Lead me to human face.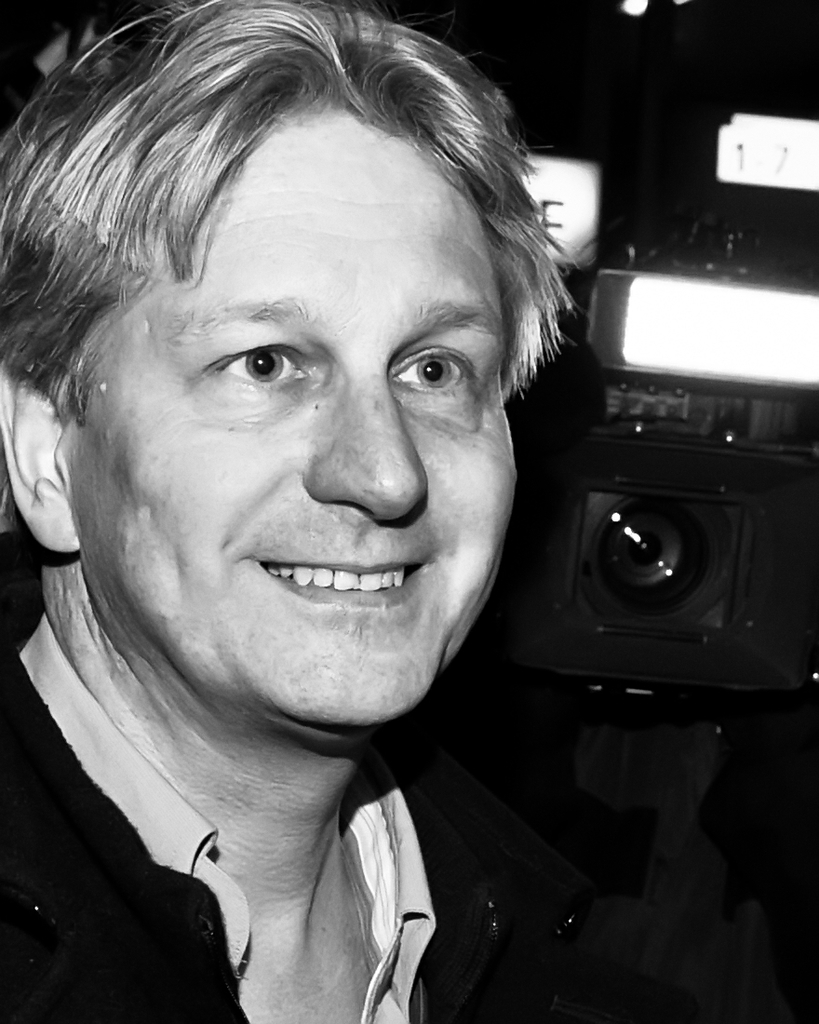
Lead to [64, 83, 531, 706].
